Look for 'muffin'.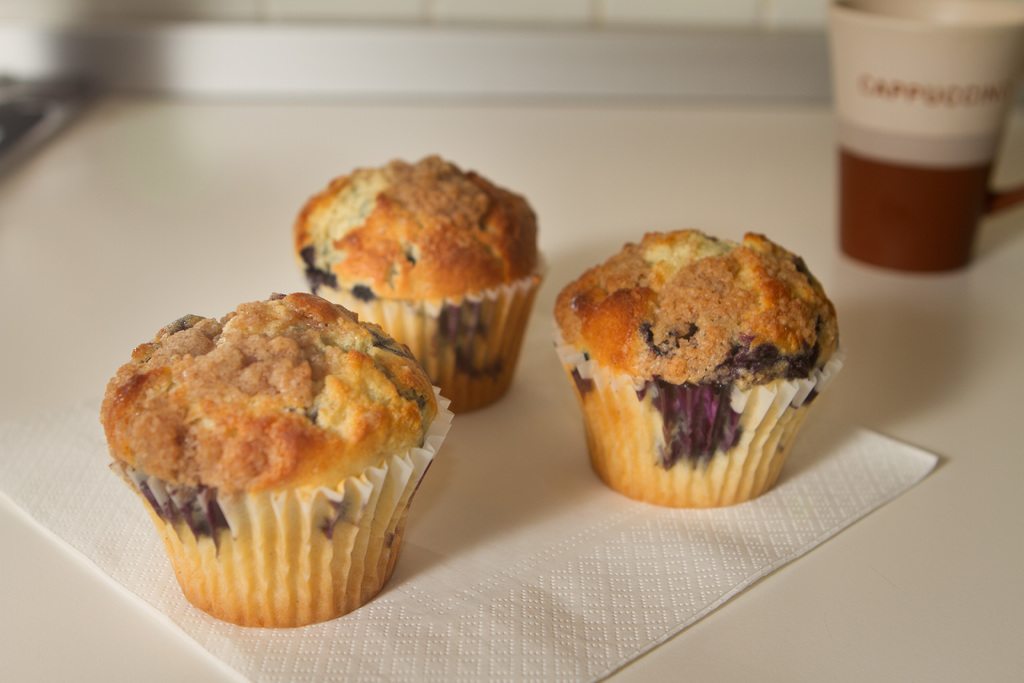
Found: rect(287, 148, 550, 417).
